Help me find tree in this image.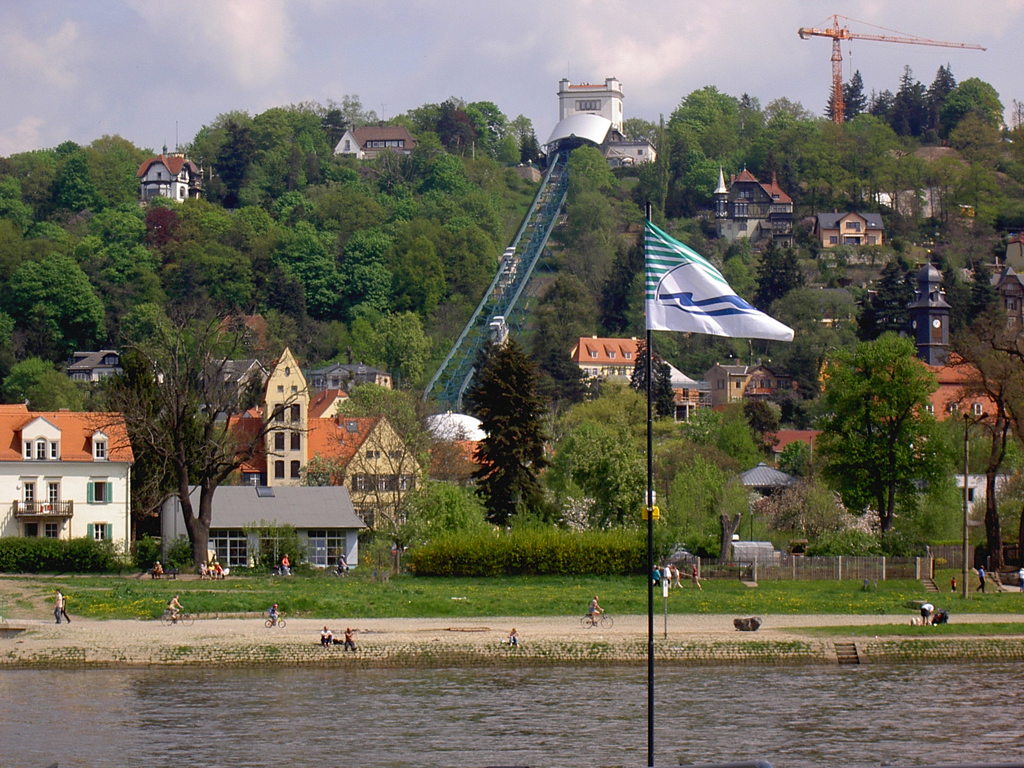
Found it: (left=683, top=406, right=762, bottom=467).
